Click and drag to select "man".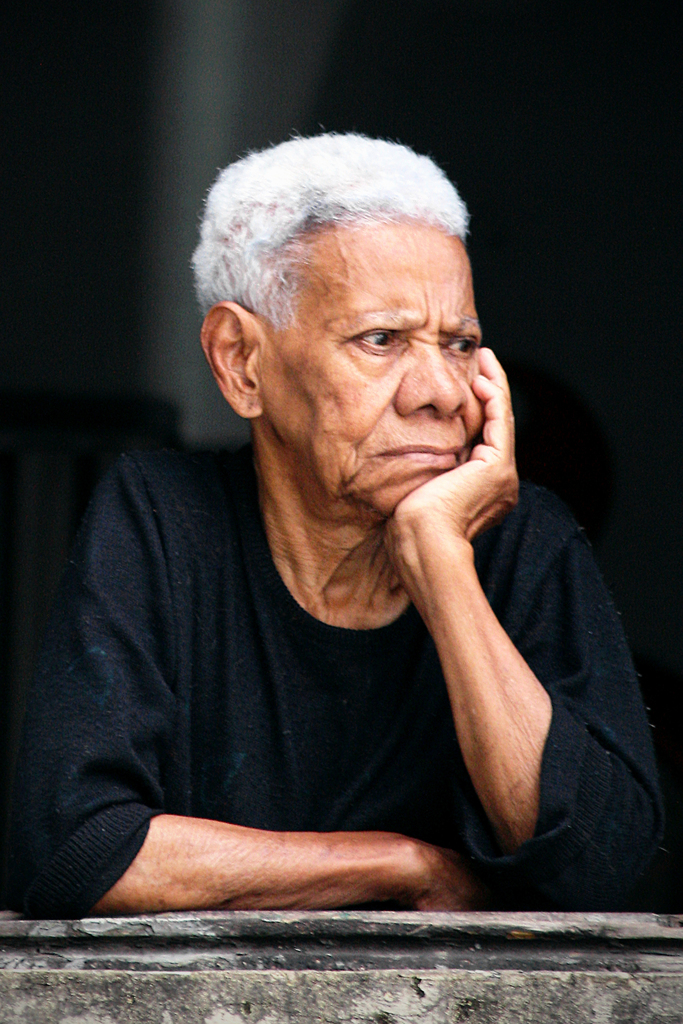
Selection: bbox(0, 131, 682, 921).
